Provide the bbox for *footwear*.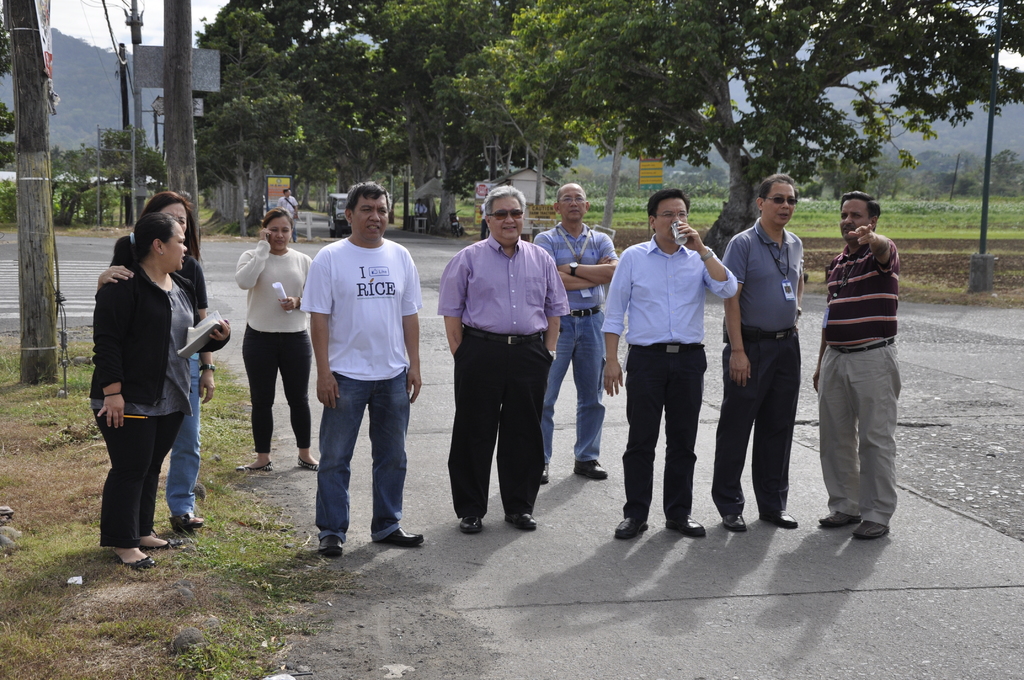
{"x1": 297, "y1": 458, "x2": 318, "y2": 469}.
